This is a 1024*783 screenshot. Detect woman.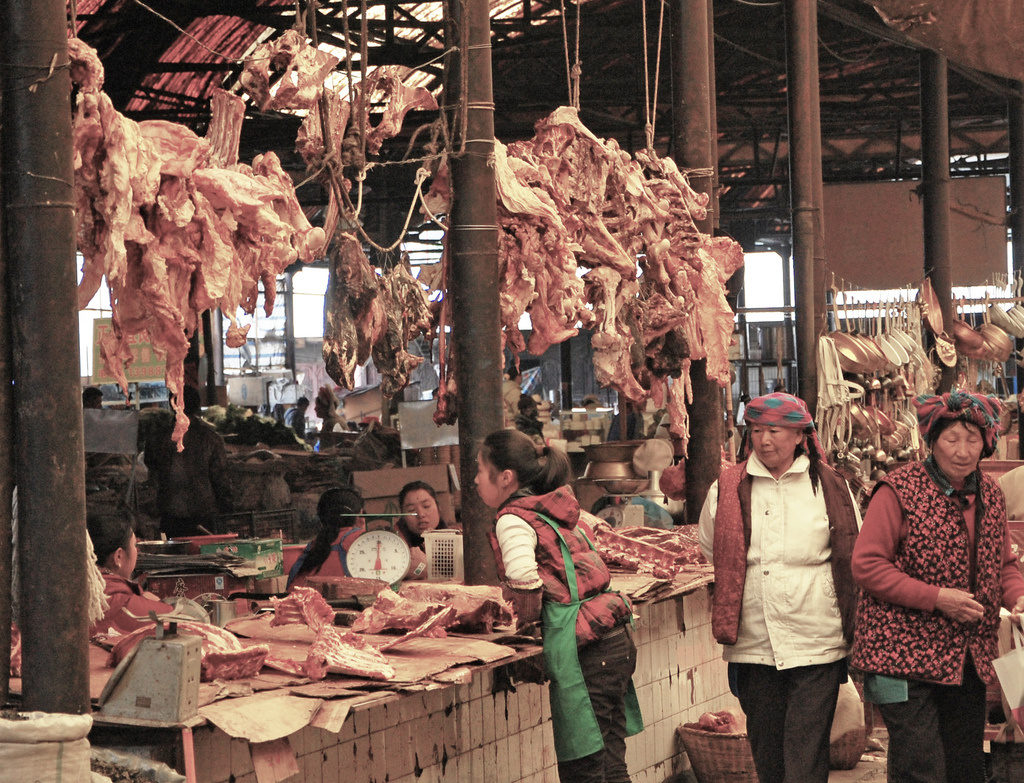
77, 507, 180, 644.
